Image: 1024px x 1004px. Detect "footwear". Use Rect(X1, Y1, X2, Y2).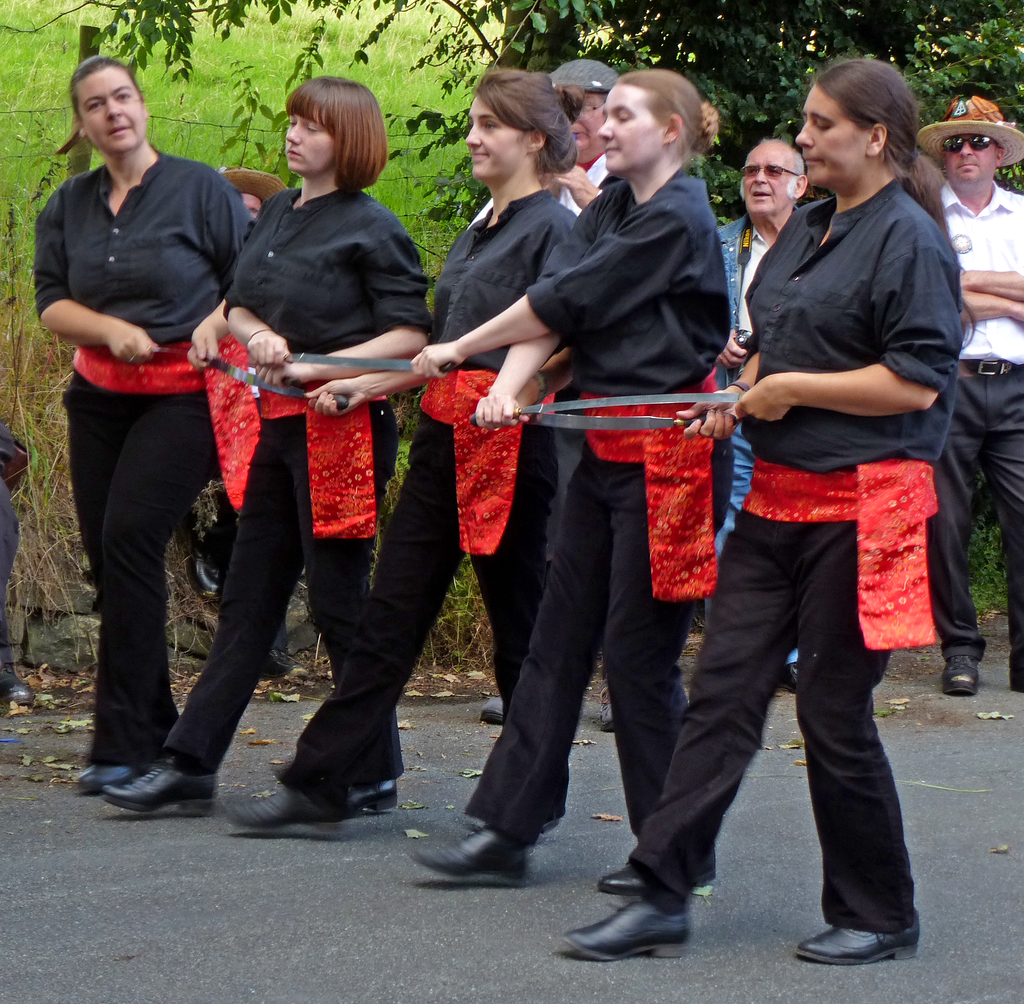
Rect(99, 759, 219, 831).
